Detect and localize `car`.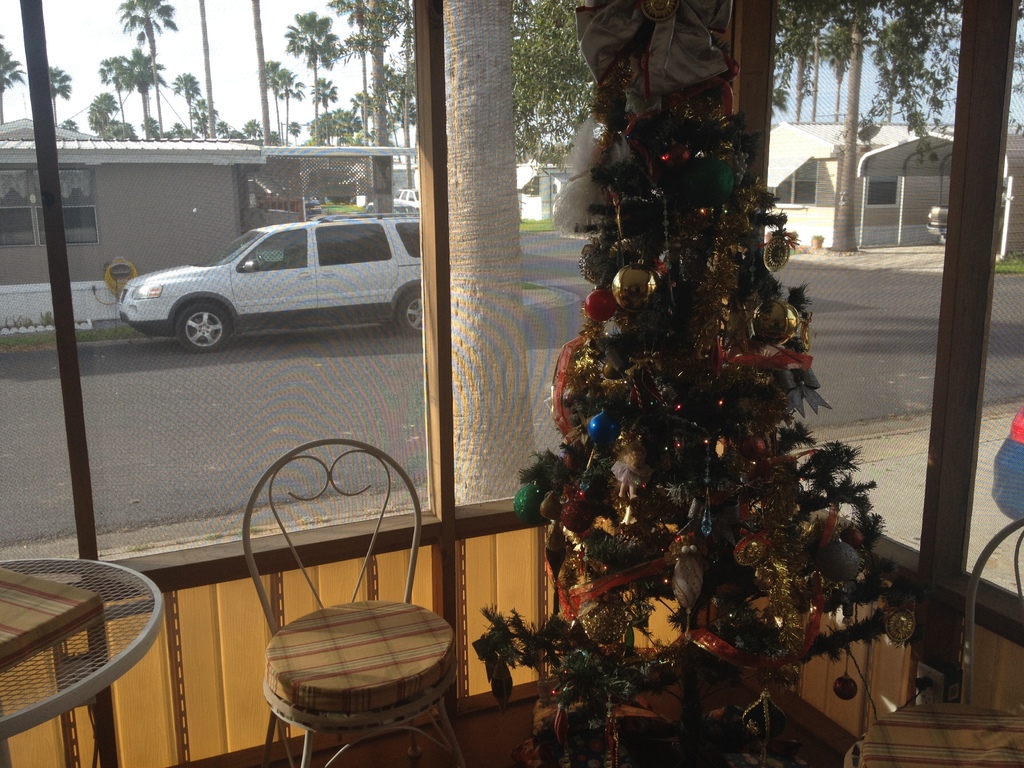
Localized at [927,207,1005,241].
